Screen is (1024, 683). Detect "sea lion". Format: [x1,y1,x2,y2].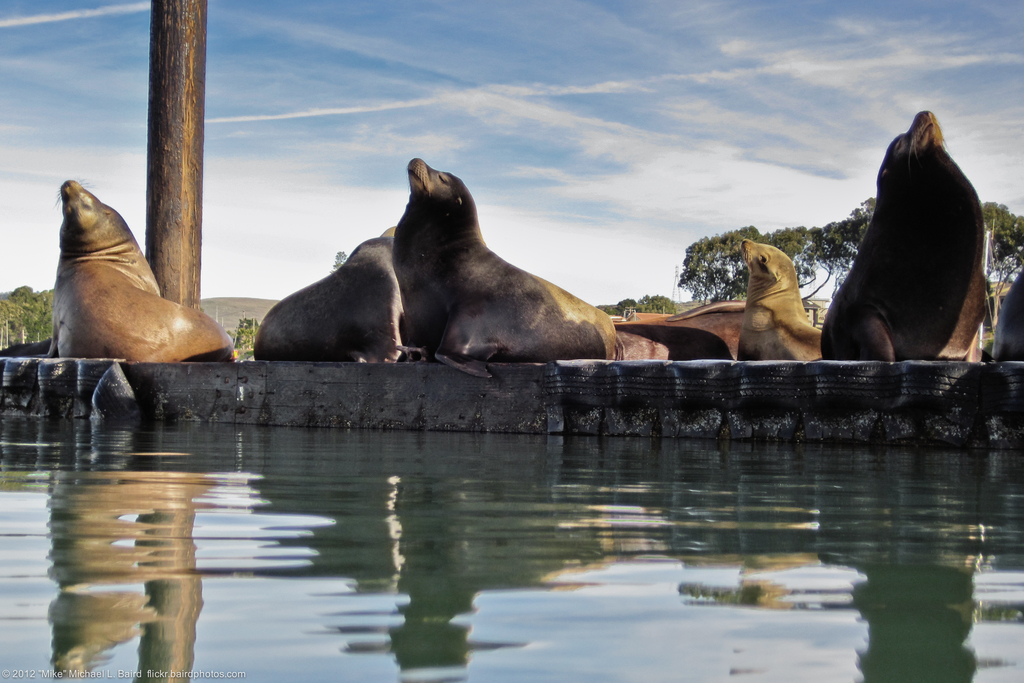
[737,240,822,365].
